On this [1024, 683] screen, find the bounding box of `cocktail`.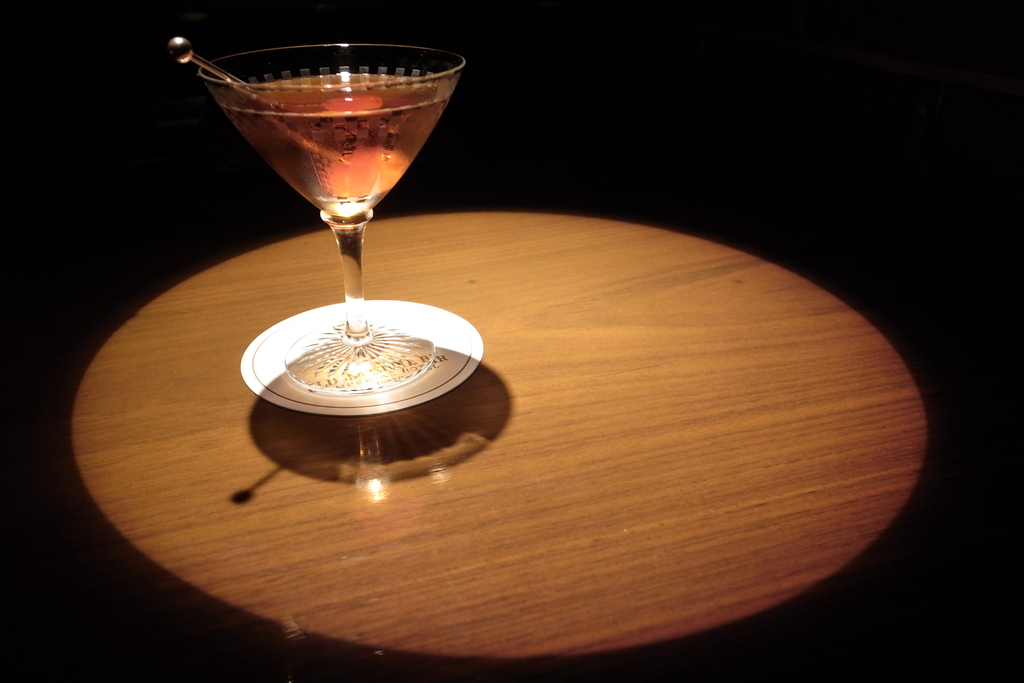
Bounding box: x1=167, y1=26, x2=465, y2=402.
